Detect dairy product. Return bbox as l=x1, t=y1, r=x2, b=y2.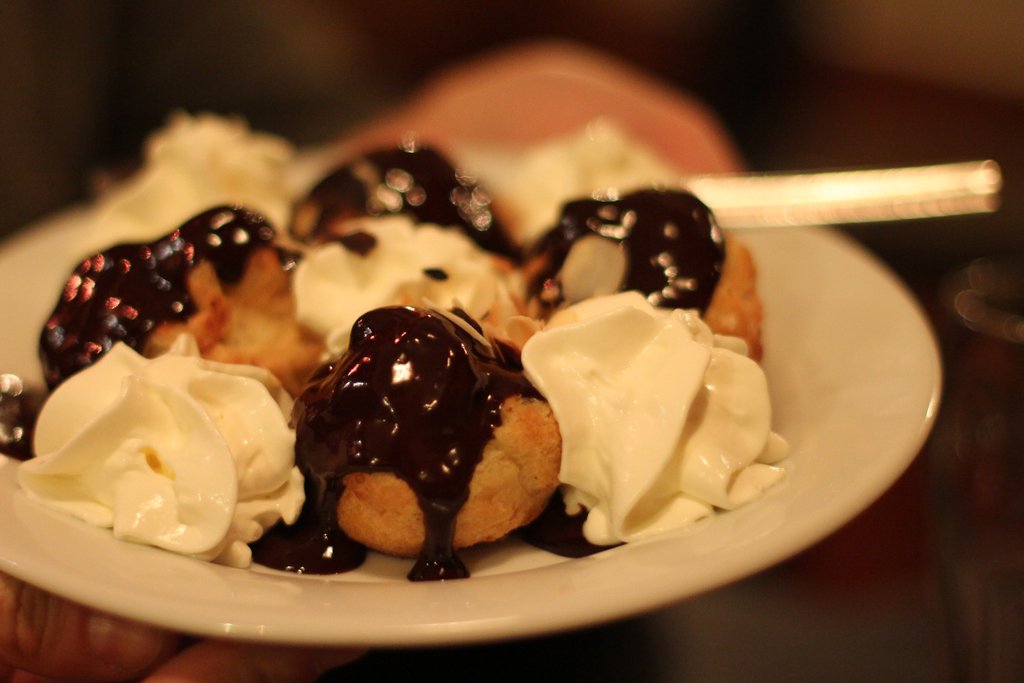
l=288, t=218, r=511, b=368.
